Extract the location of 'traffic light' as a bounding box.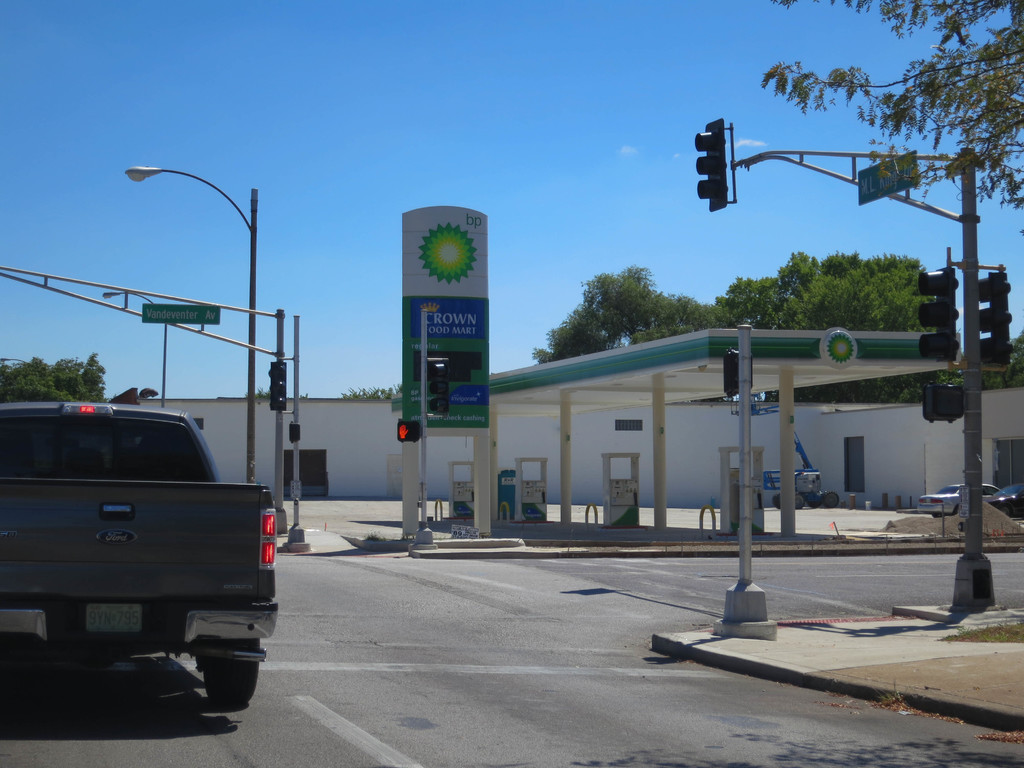
(x1=428, y1=358, x2=451, y2=414).
